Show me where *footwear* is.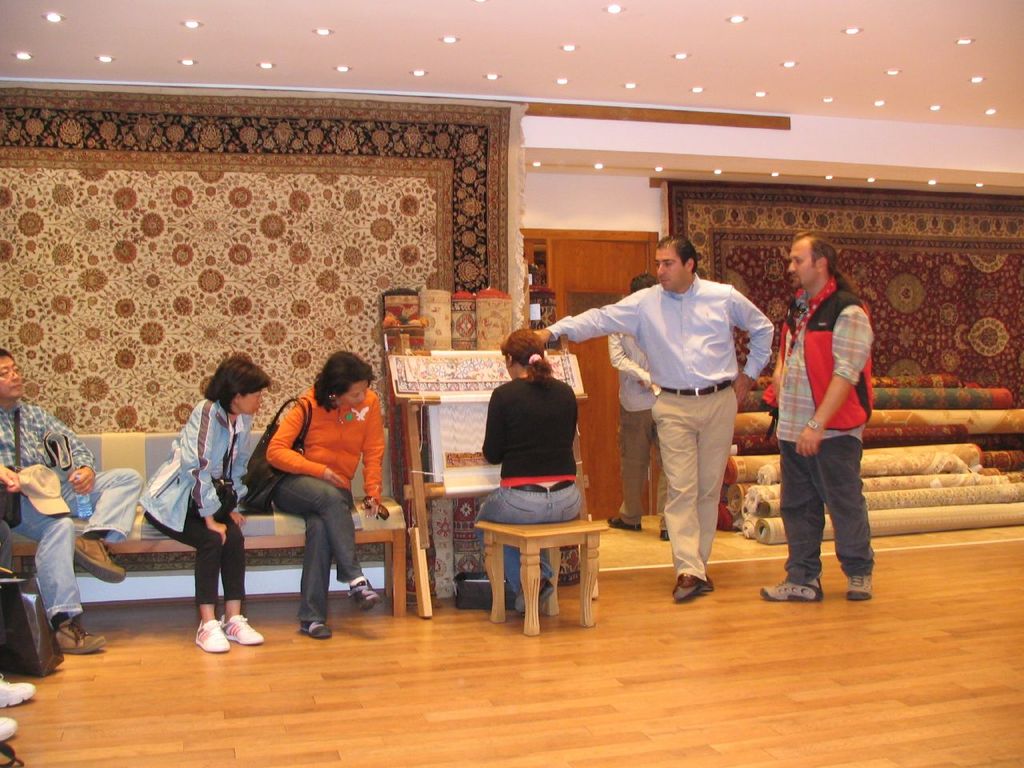
*footwear* is at bbox(0, 682, 38, 710).
